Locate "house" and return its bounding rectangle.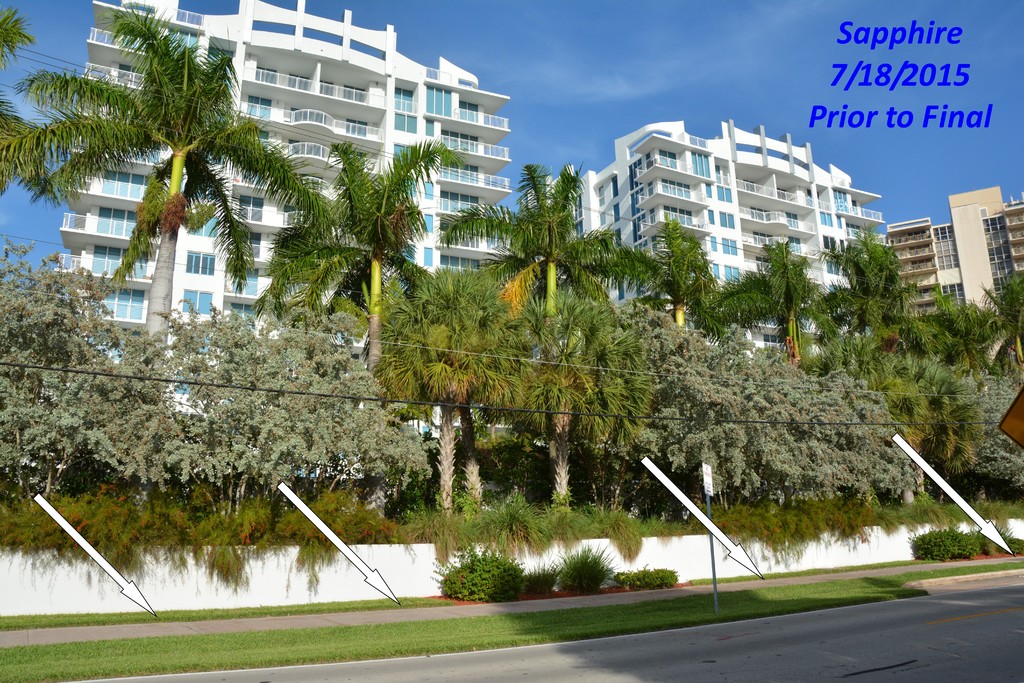
<region>527, 115, 889, 366</region>.
